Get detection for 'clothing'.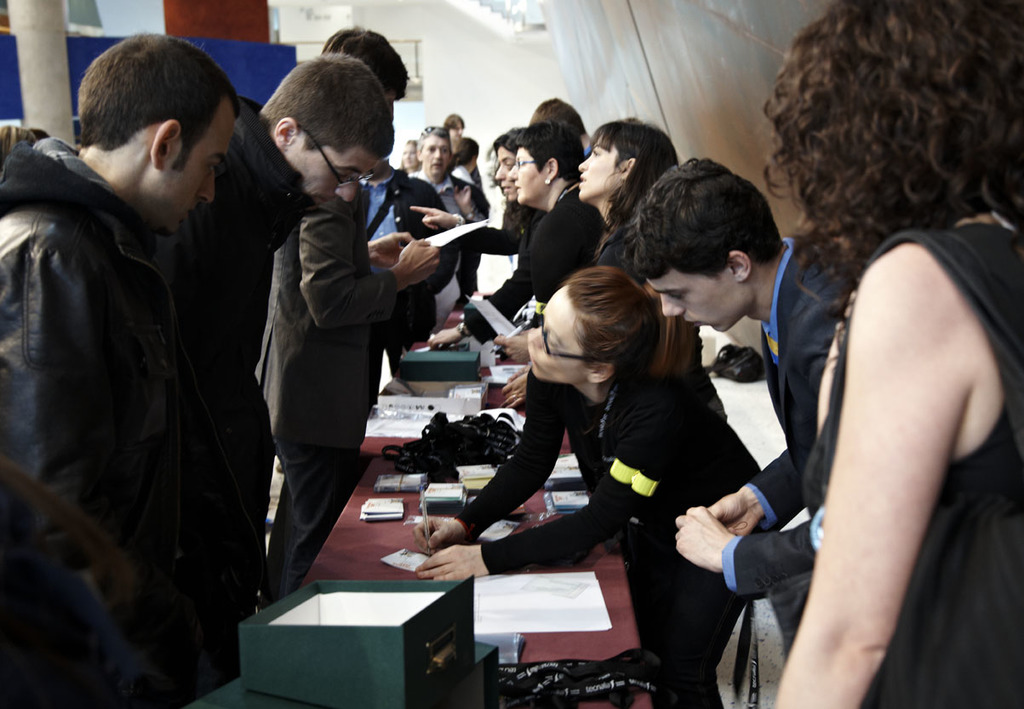
Detection: {"left": 261, "top": 179, "right": 402, "bottom": 607}.
